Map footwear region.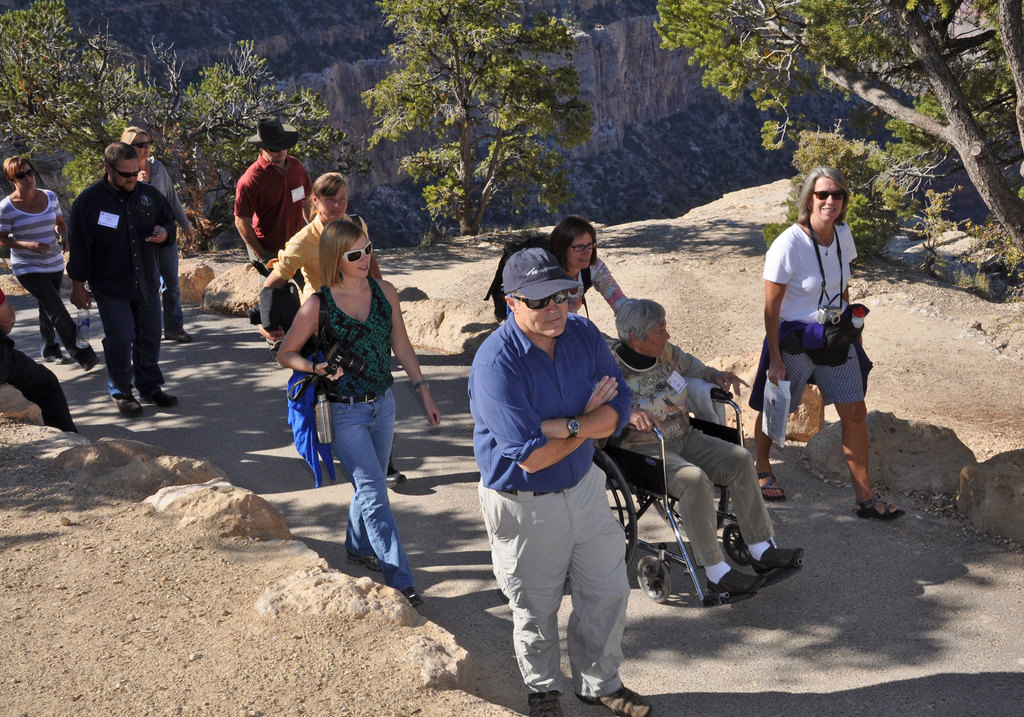
Mapped to 384:461:408:485.
